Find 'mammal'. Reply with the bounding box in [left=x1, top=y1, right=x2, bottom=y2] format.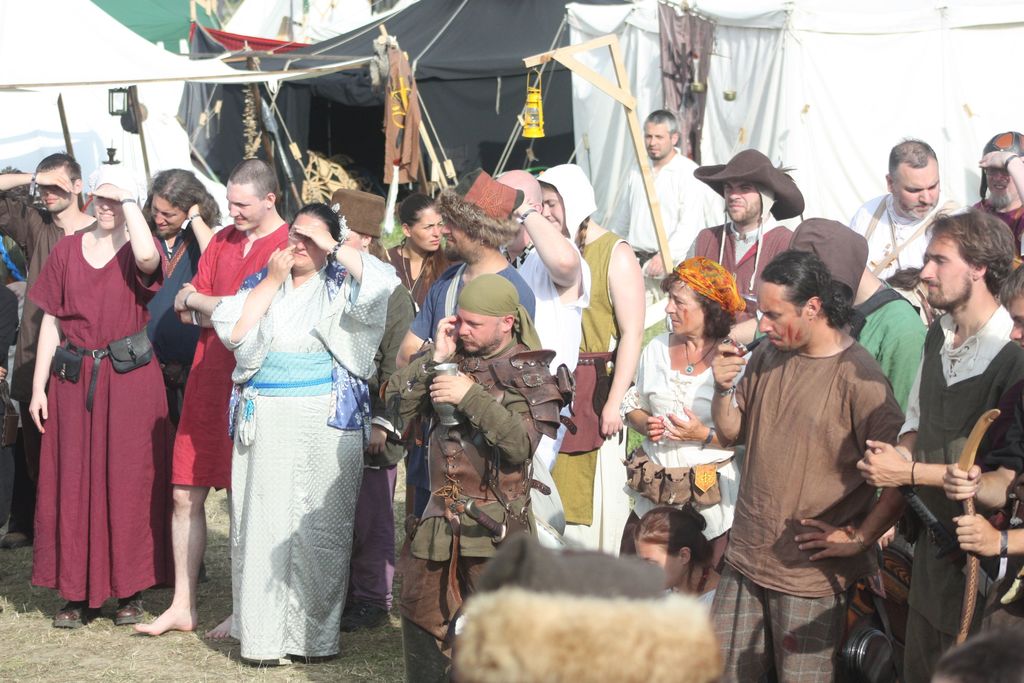
[left=728, top=213, right=925, bottom=415].
